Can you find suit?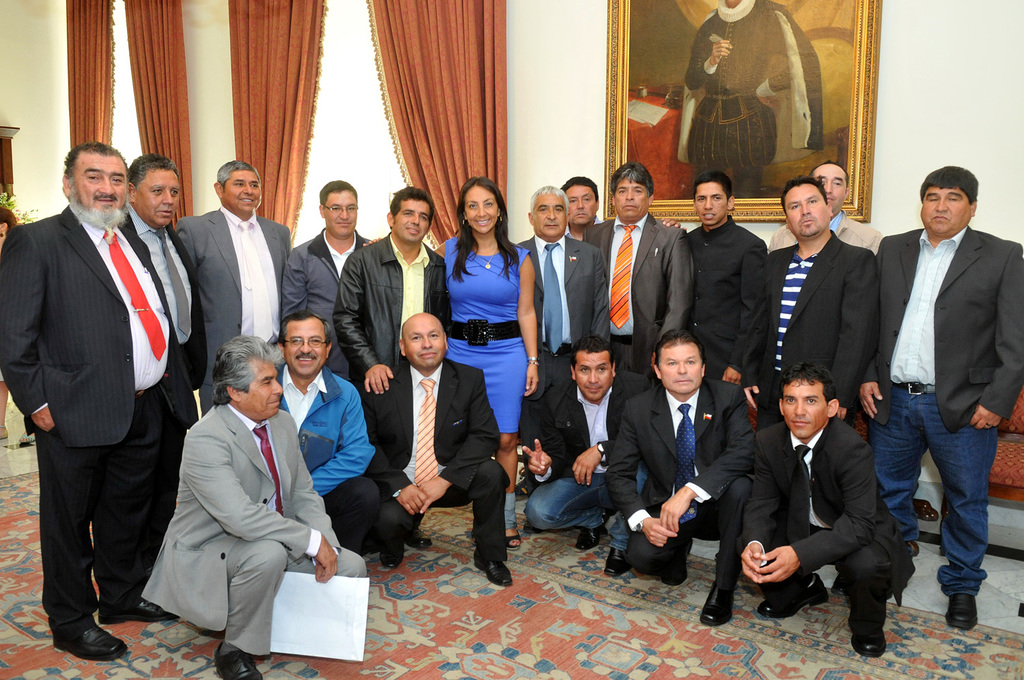
Yes, bounding box: (125, 206, 205, 547).
